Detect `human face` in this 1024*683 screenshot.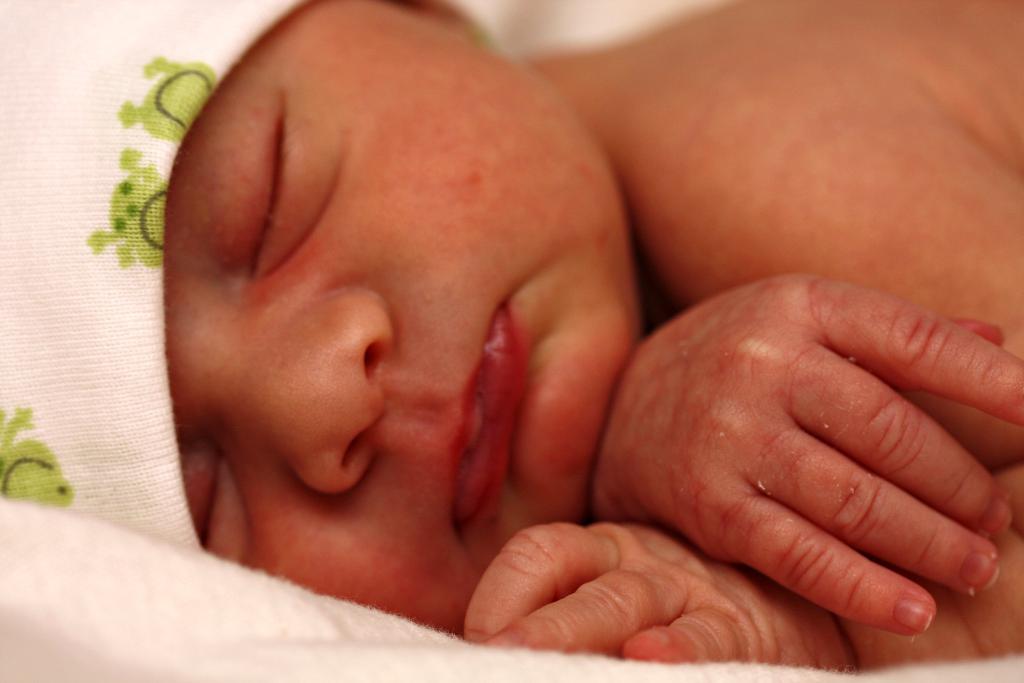
Detection: {"left": 163, "top": 0, "right": 638, "bottom": 629}.
